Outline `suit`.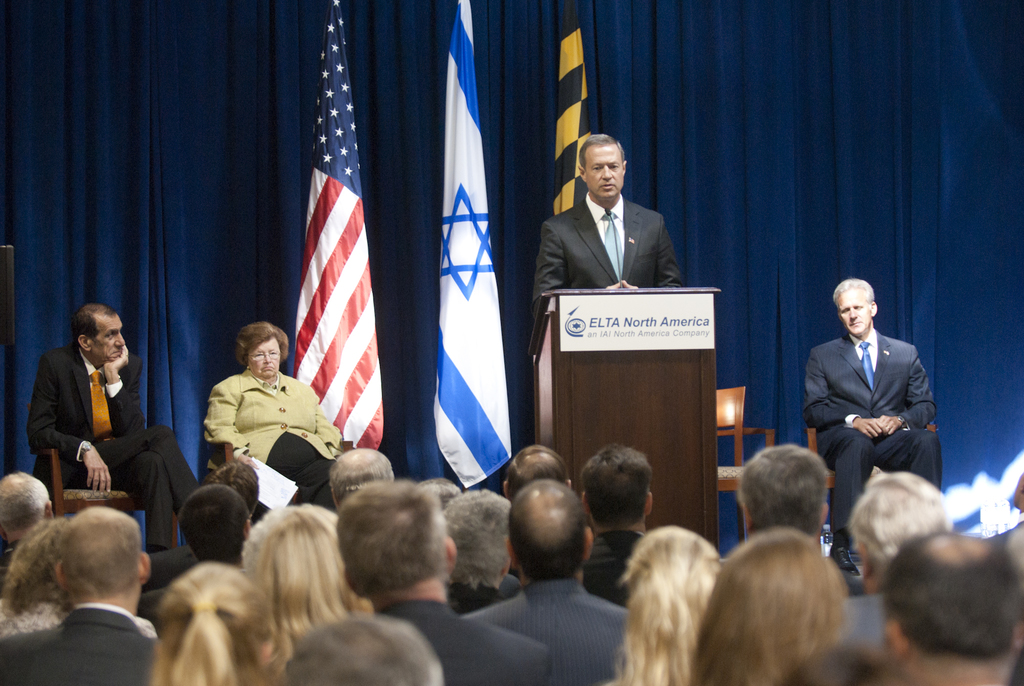
Outline: (374,601,553,685).
